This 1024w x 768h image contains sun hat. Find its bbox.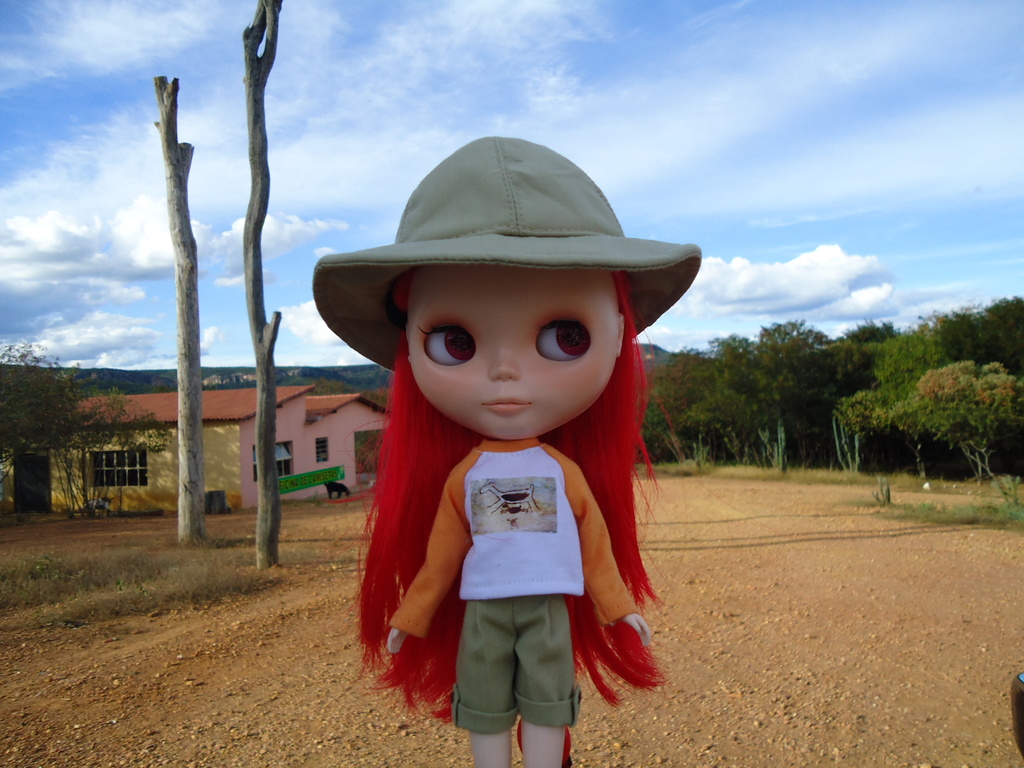
bbox=(308, 129, 705, 382).
